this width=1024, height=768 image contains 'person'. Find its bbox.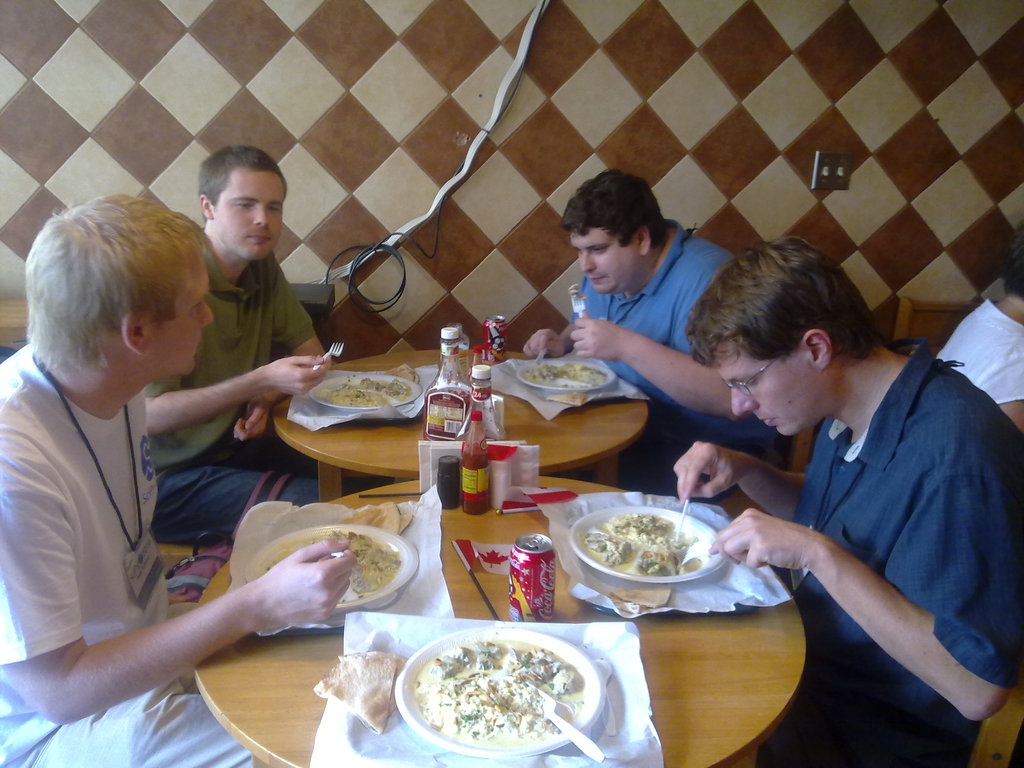
(140,145,384,540).
